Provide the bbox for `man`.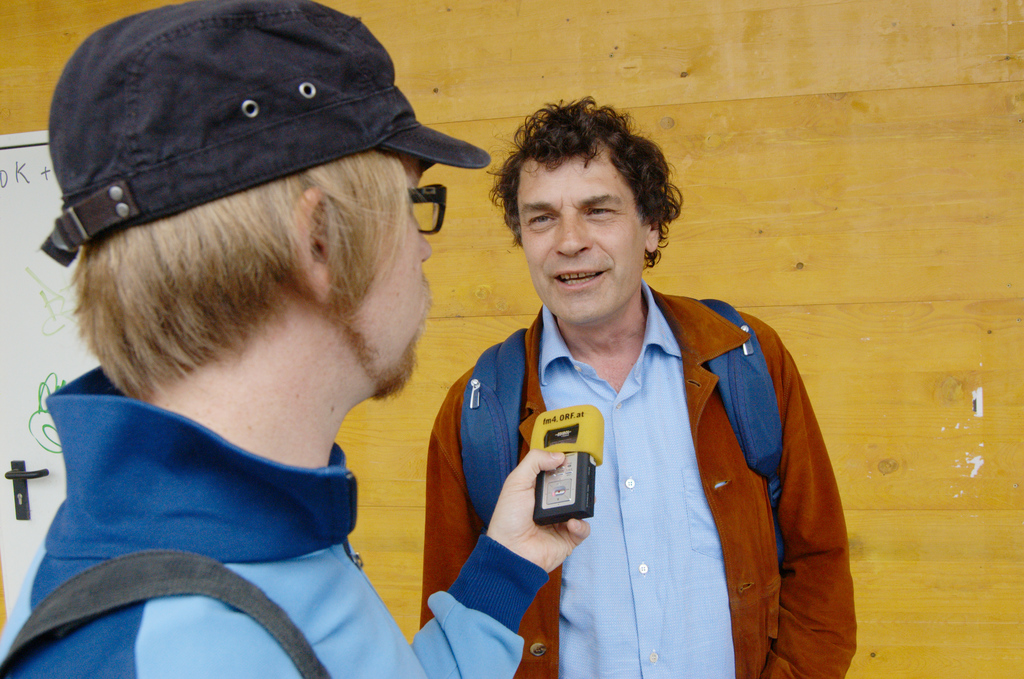
<region>0, 0, 595, 678</region>.
